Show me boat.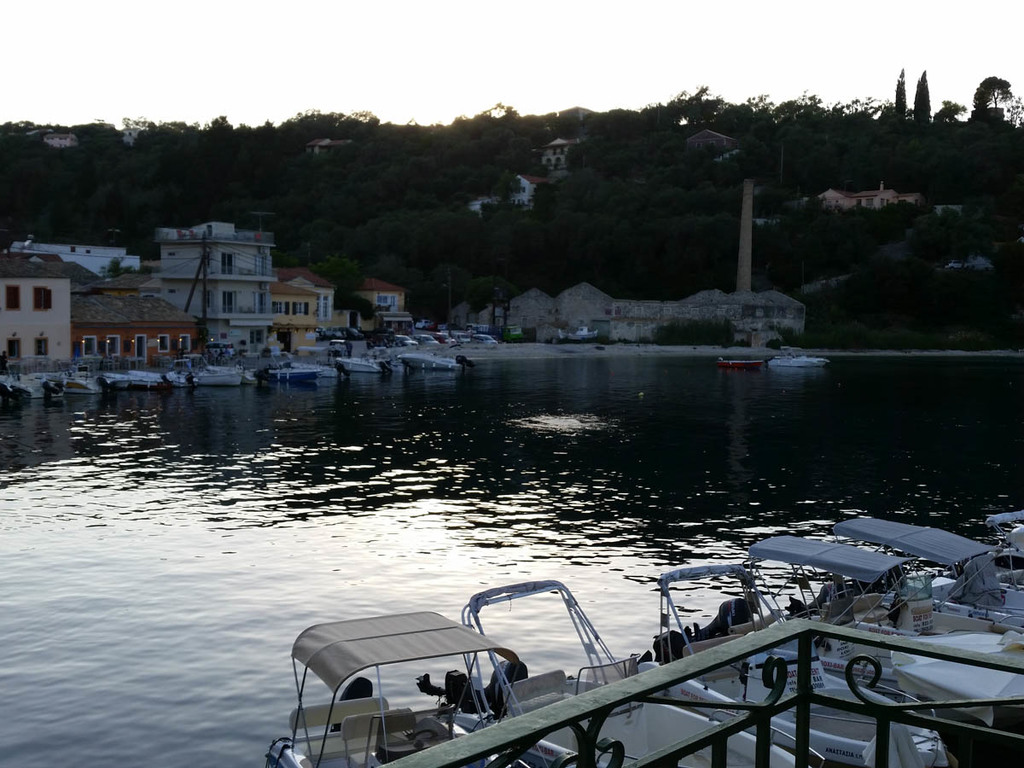
boat is here: select_region(177, 352, 248, 387).
